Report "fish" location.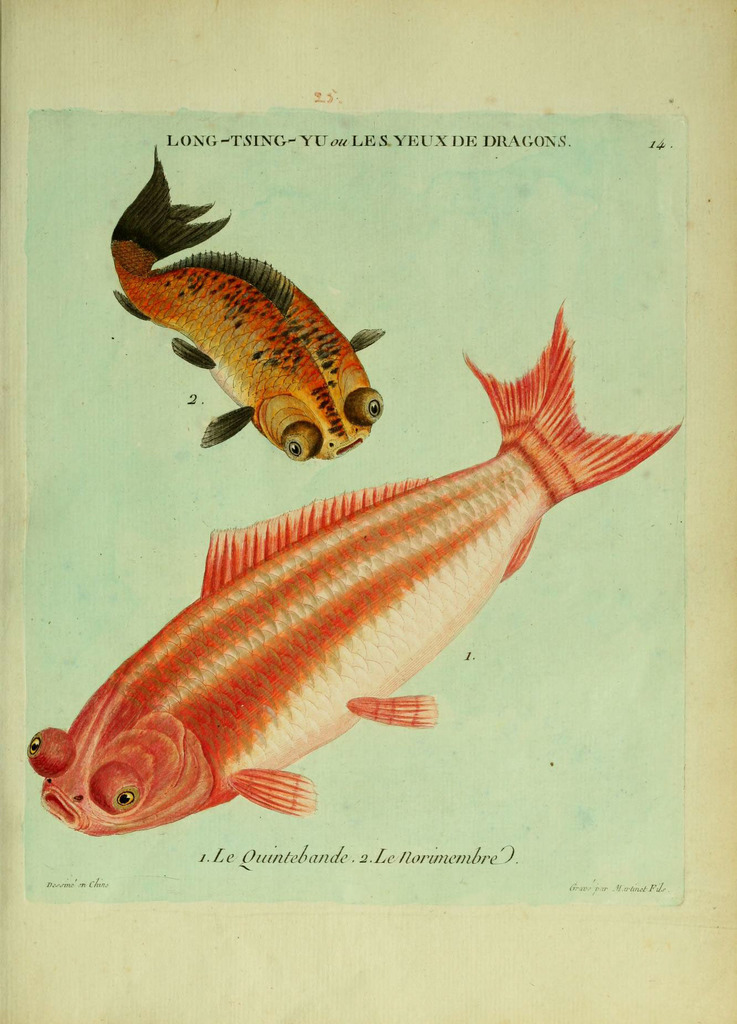
Report: pyautogui.locateOnScreen(109, 145, 387, 463).
